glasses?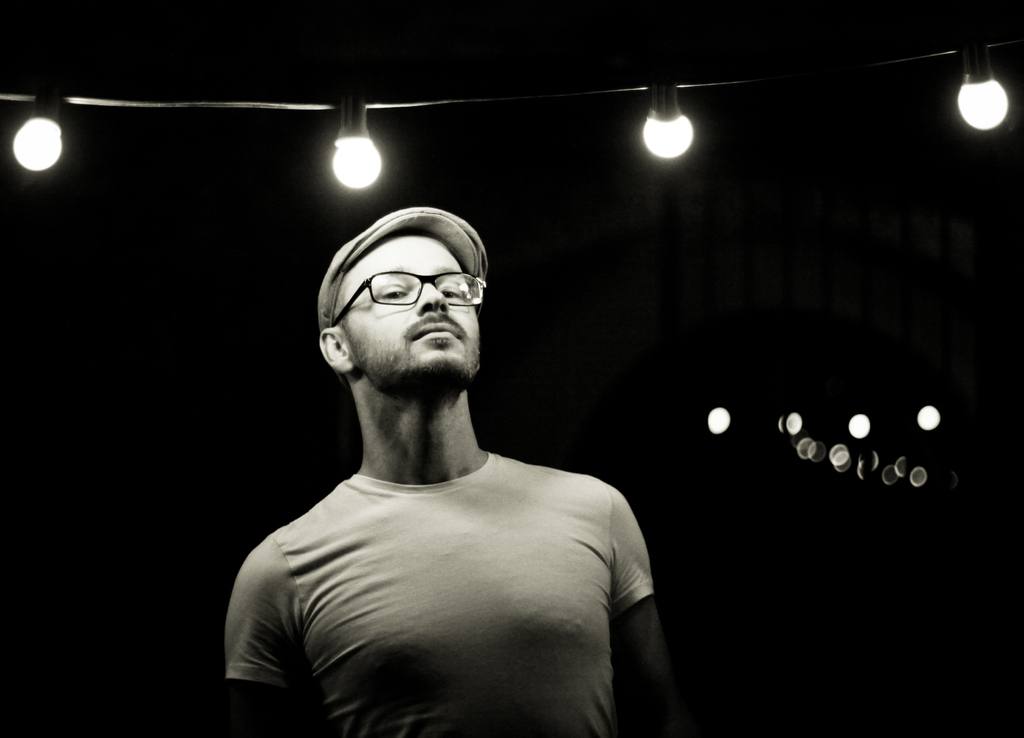
335 271 488 319
